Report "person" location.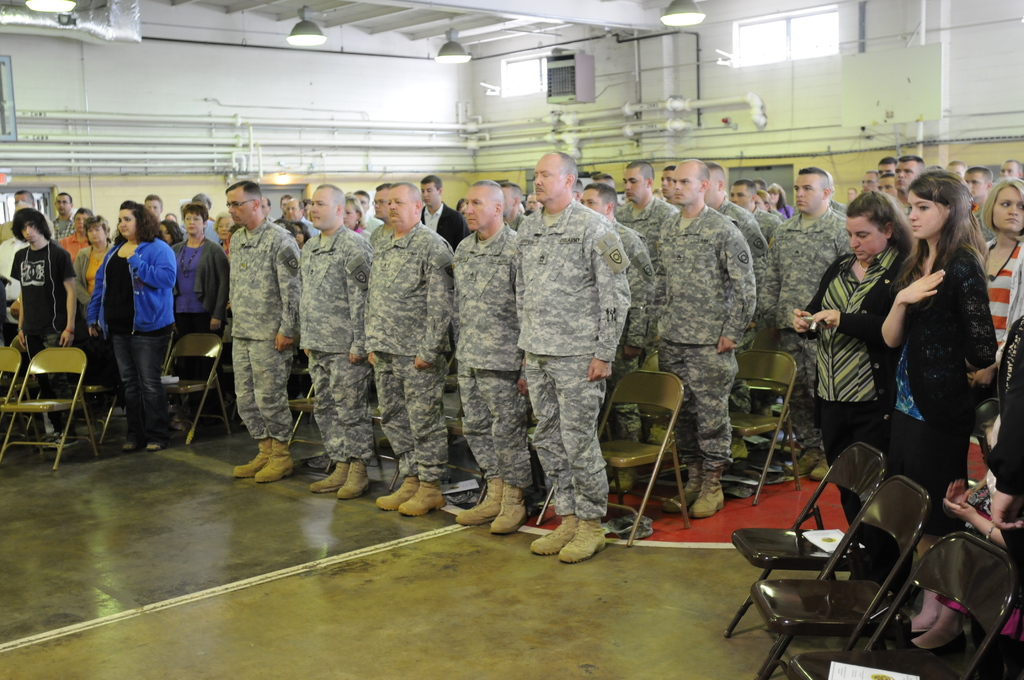
Report: (145, 191, 164, 223).
